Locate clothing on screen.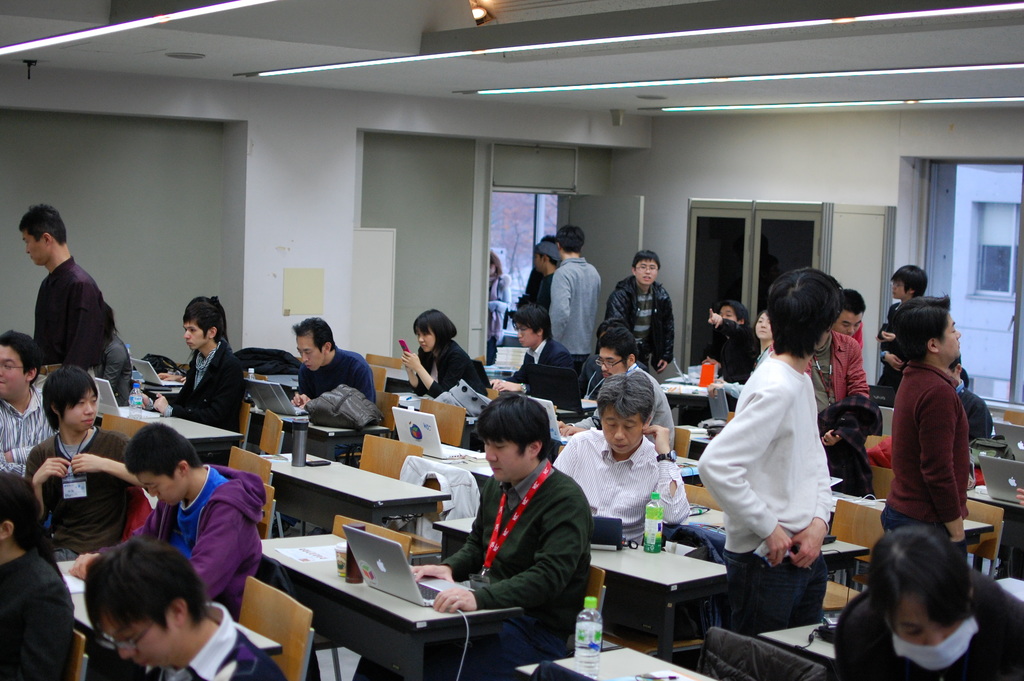
On screen at select_region(26, 427, 140, 559).
